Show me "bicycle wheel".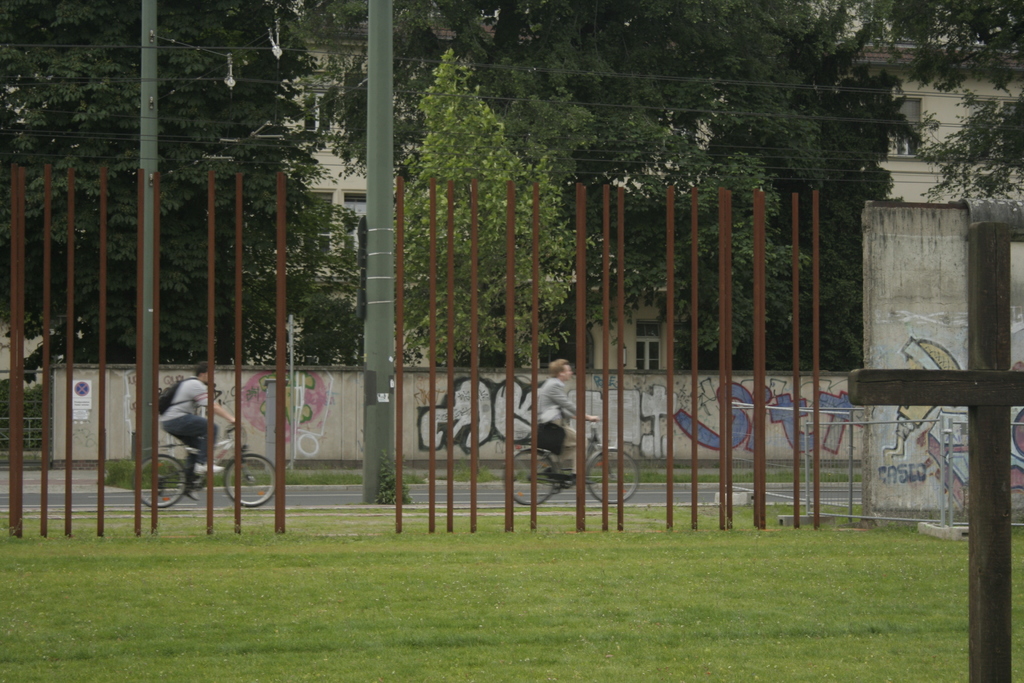
"bicycle wheel" is here: BBox(587, 450, 639, 505).
